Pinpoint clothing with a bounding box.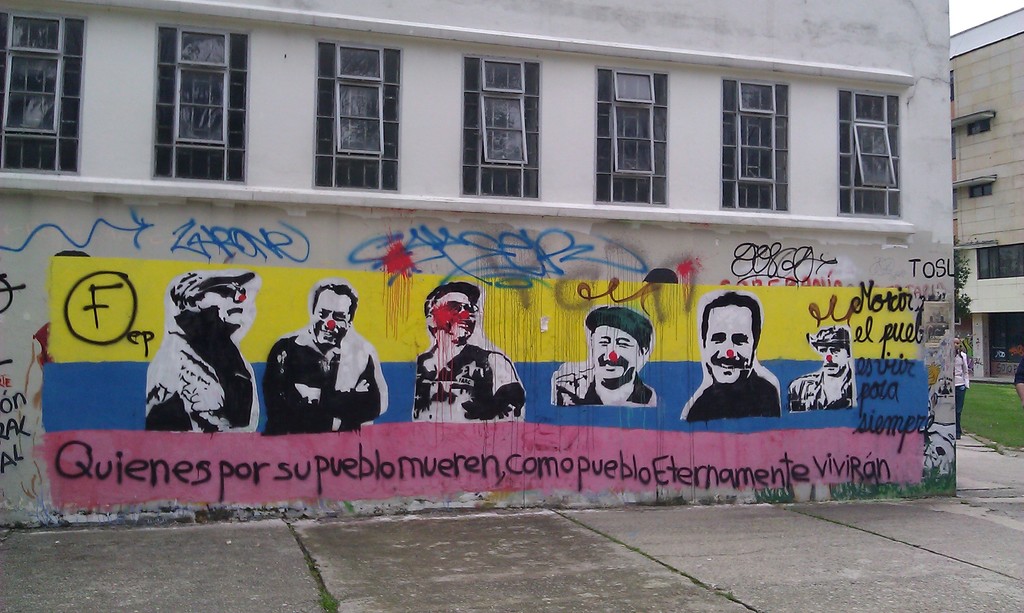
locate(783, 362, 863, 411).
